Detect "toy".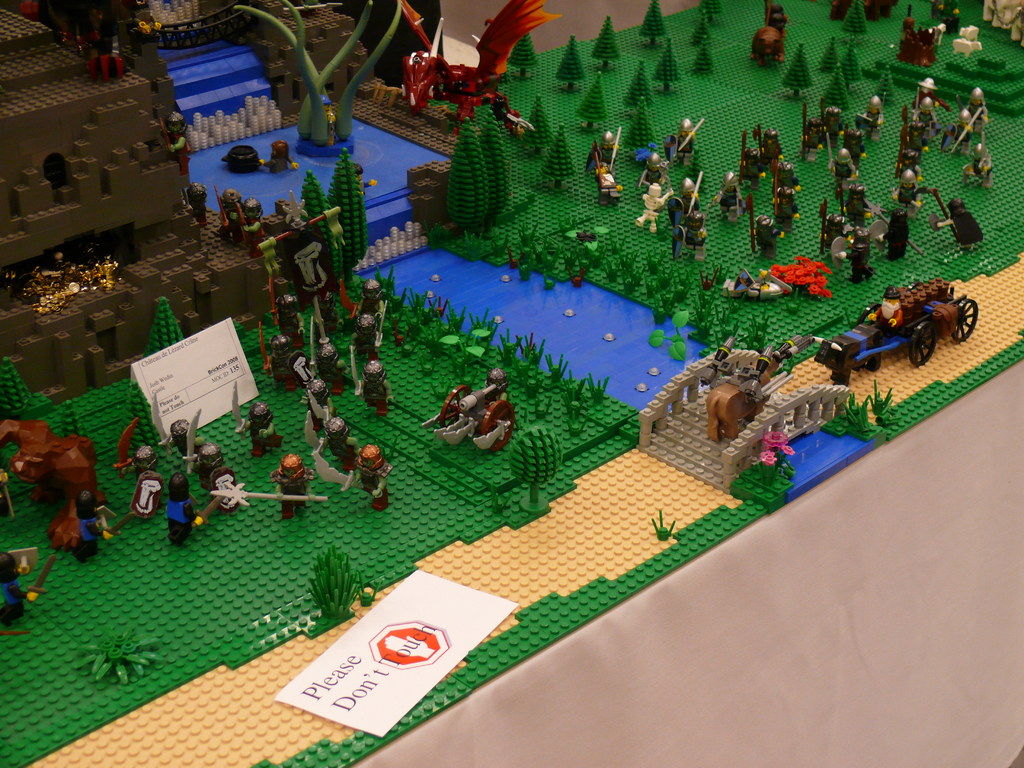
Detected at bbox=(292, 365, 329, 433).
